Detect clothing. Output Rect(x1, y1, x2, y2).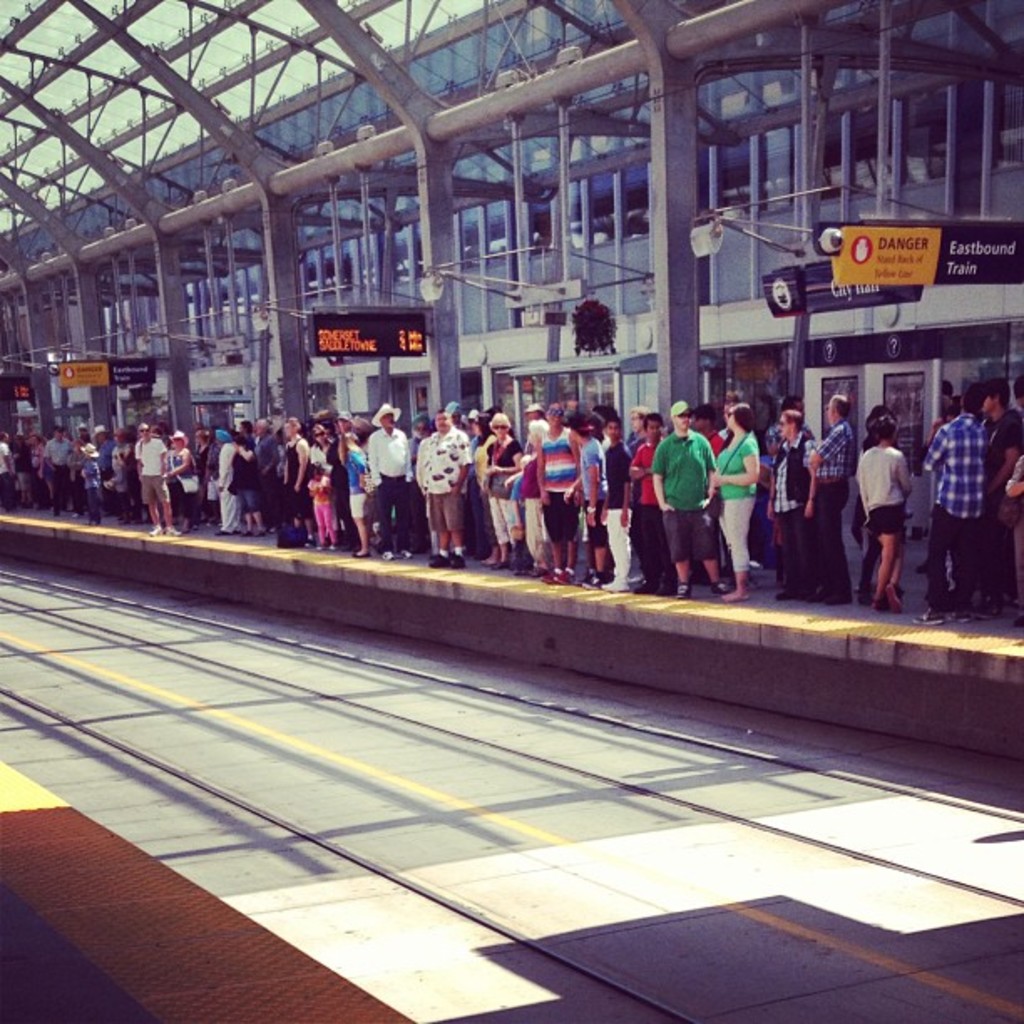
Rect(119, 457, 125, 510).
